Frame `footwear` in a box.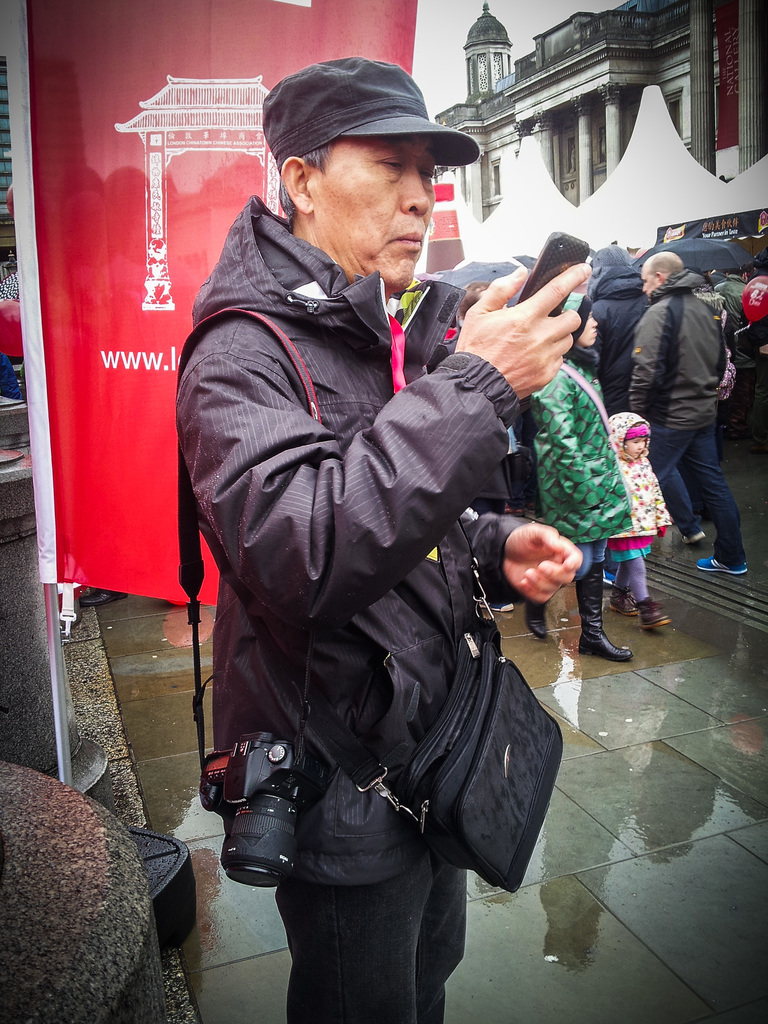
579:575:630:648.
